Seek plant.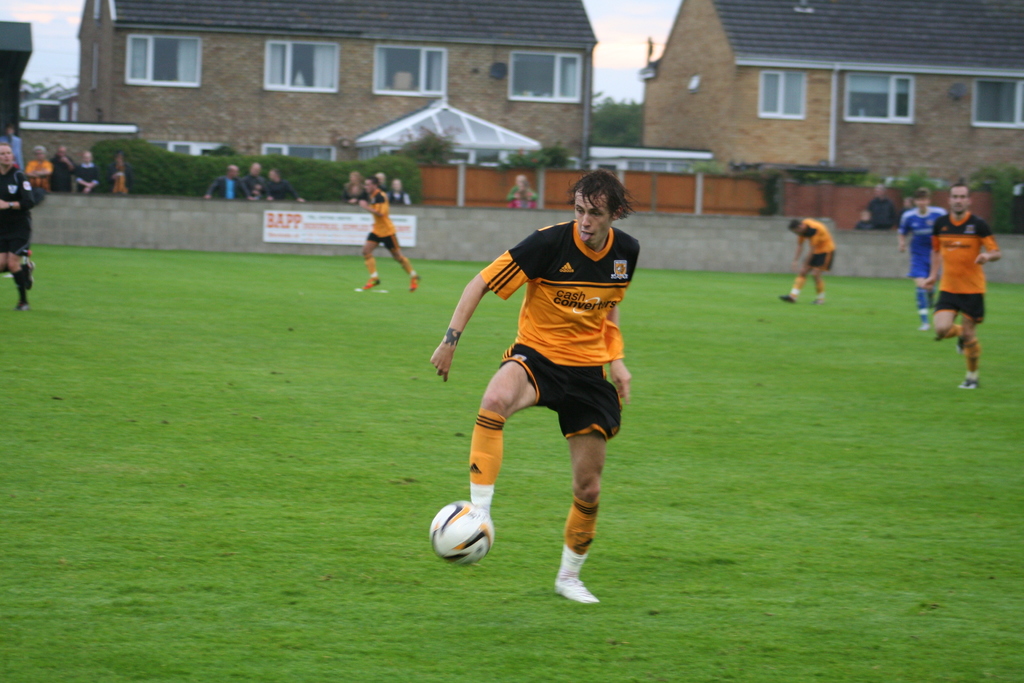
box=[499, 136, 570, 169].
